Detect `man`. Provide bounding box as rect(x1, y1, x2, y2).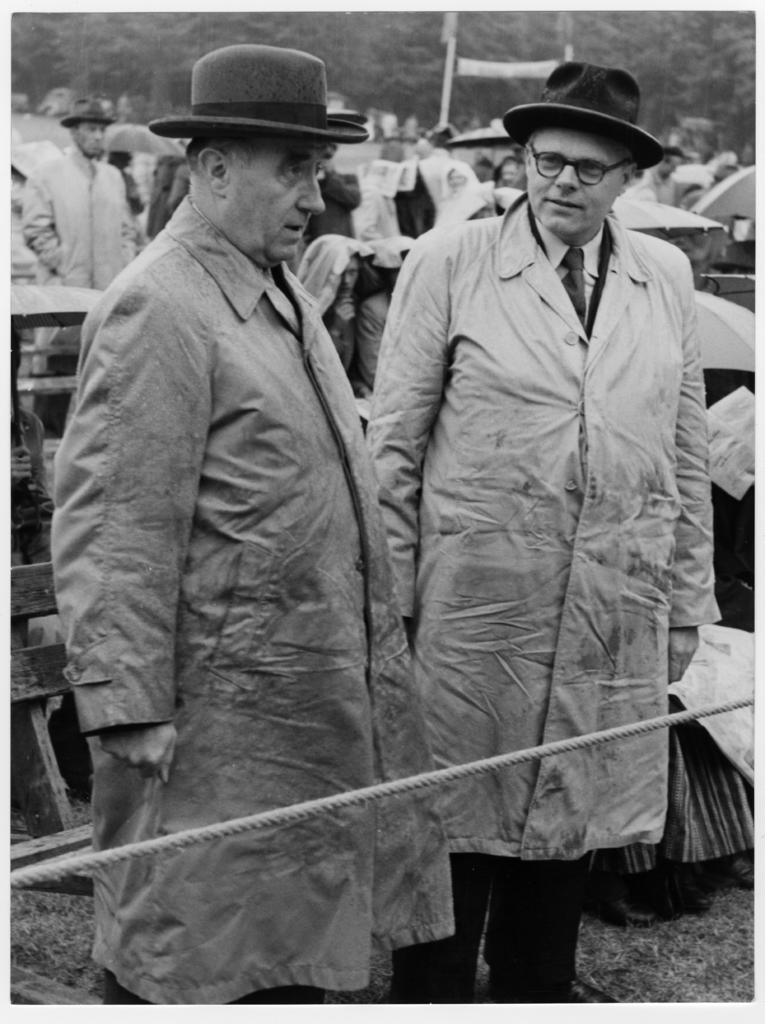
rect(639, 141, 688, 204).
